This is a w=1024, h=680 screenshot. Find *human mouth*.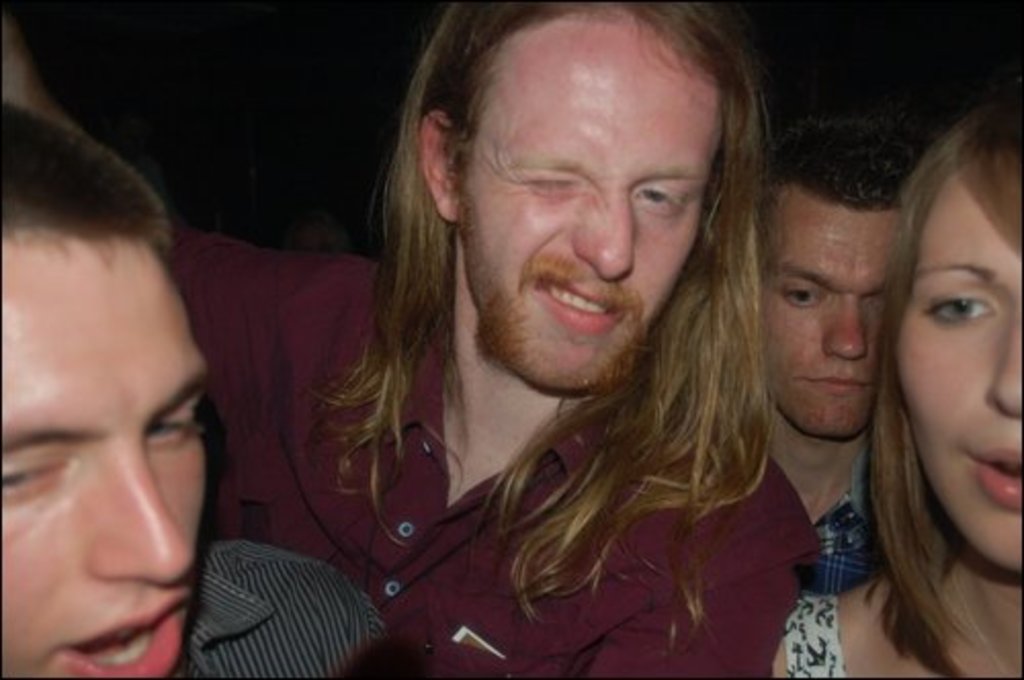
Bounding box: <region>61, 594, 190, 678</region>.
